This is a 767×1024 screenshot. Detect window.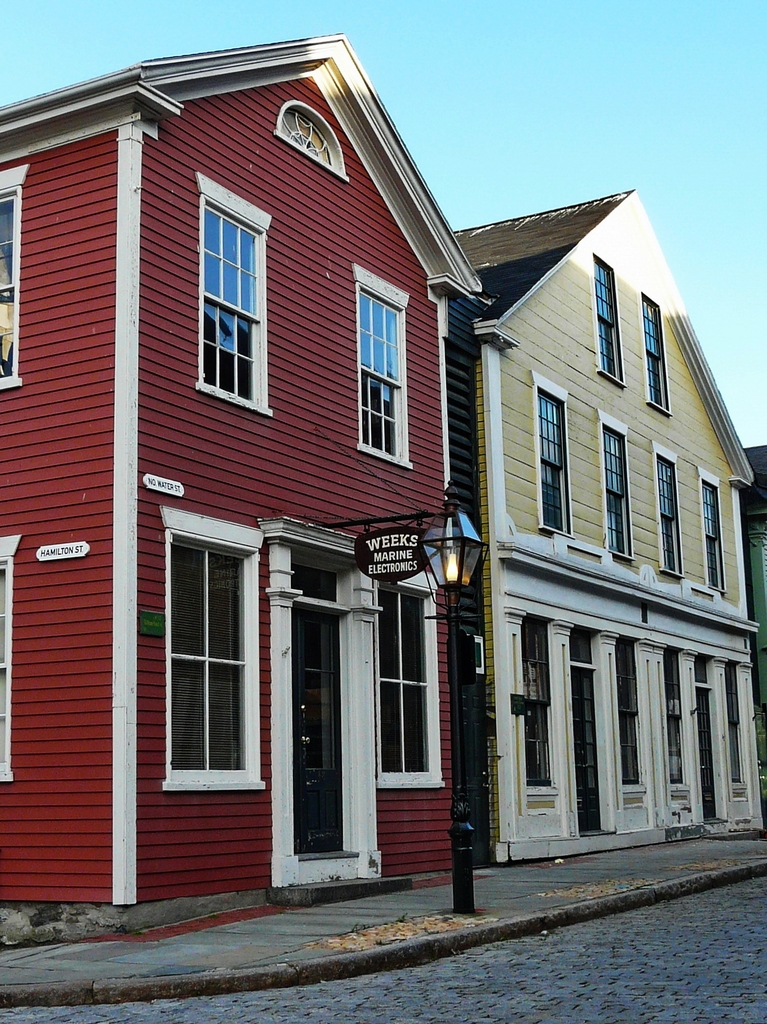
select_region(162, 511, 271, 795).
